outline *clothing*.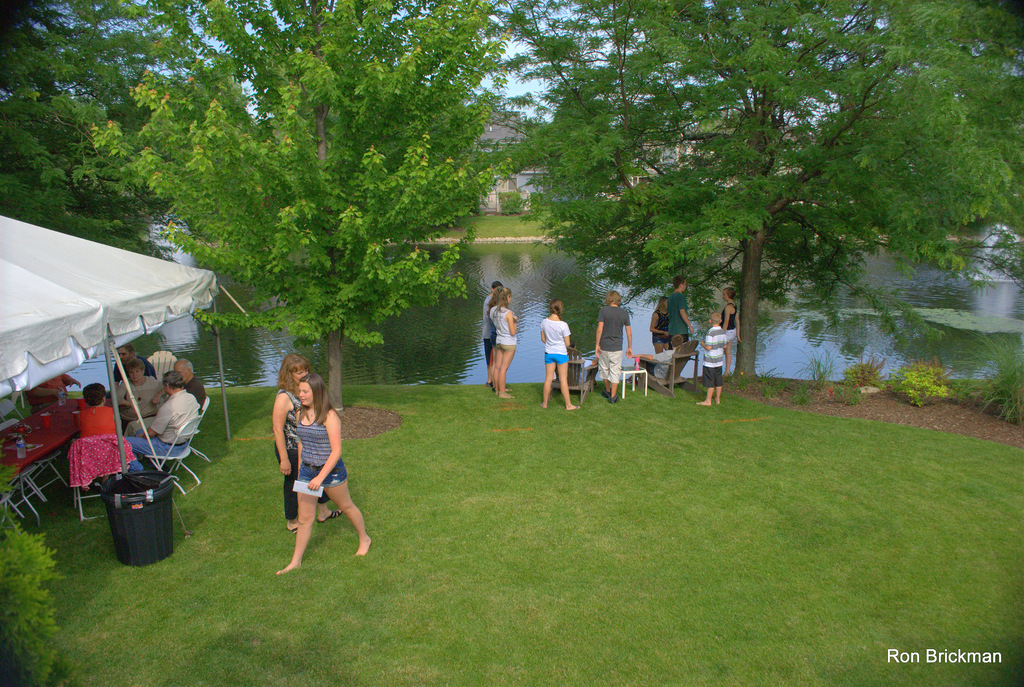
Outline: [left=129, top=435, right=191, bottom=473].
